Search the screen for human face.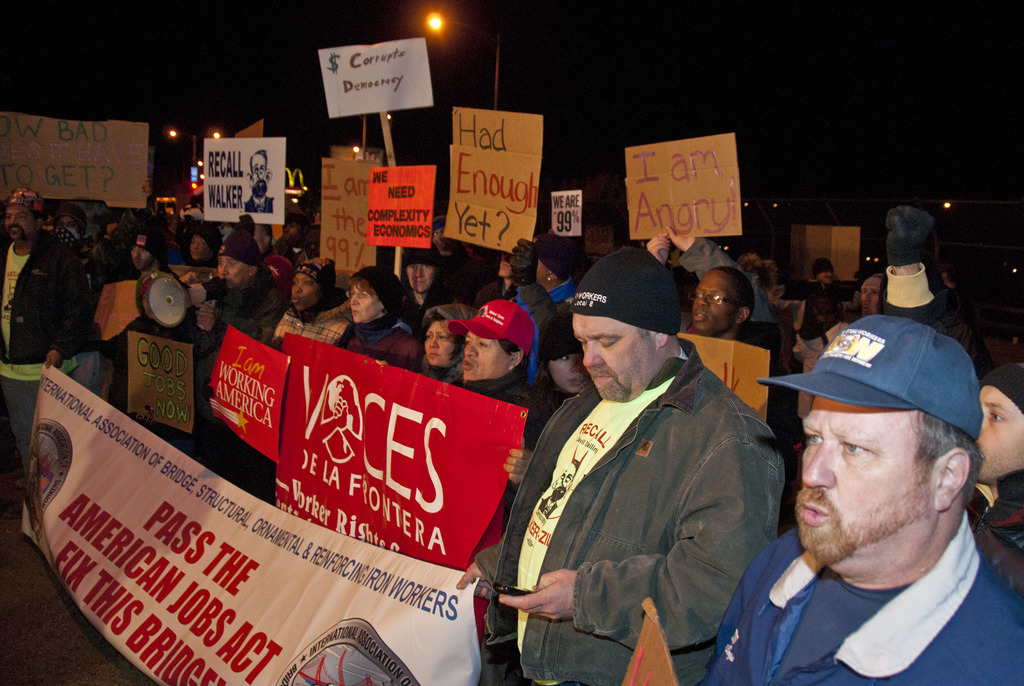
Found at 344,279,378,328.
